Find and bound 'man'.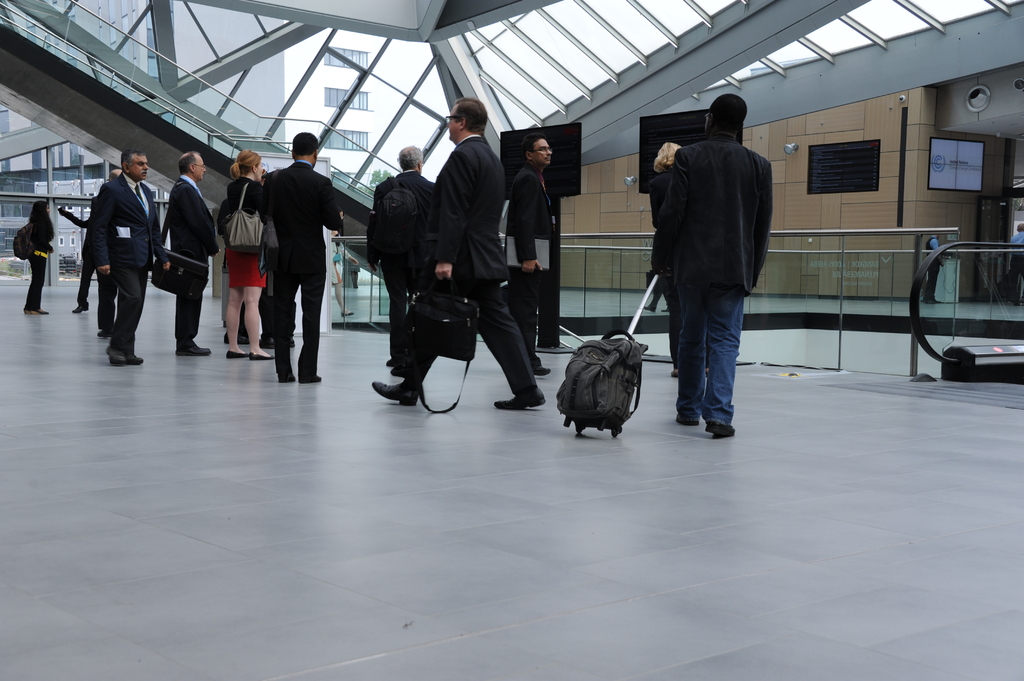
Bound: left=632, top=84, right=789, bottom=452.
